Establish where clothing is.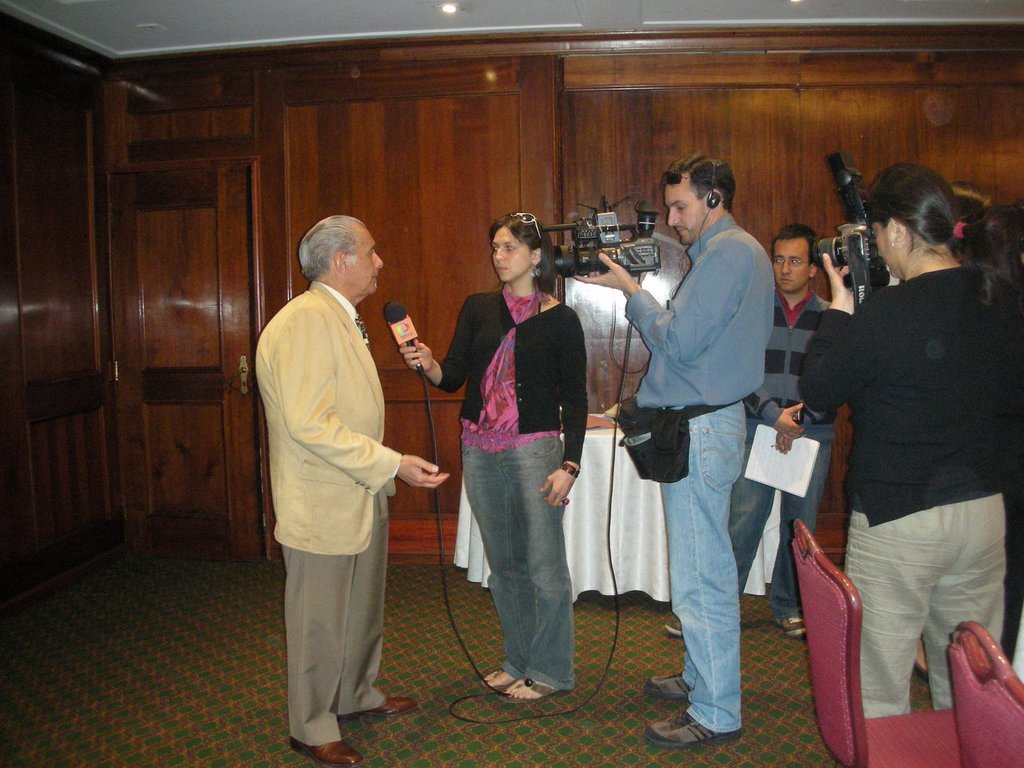
Established at (798, 266, 1023, 724).
